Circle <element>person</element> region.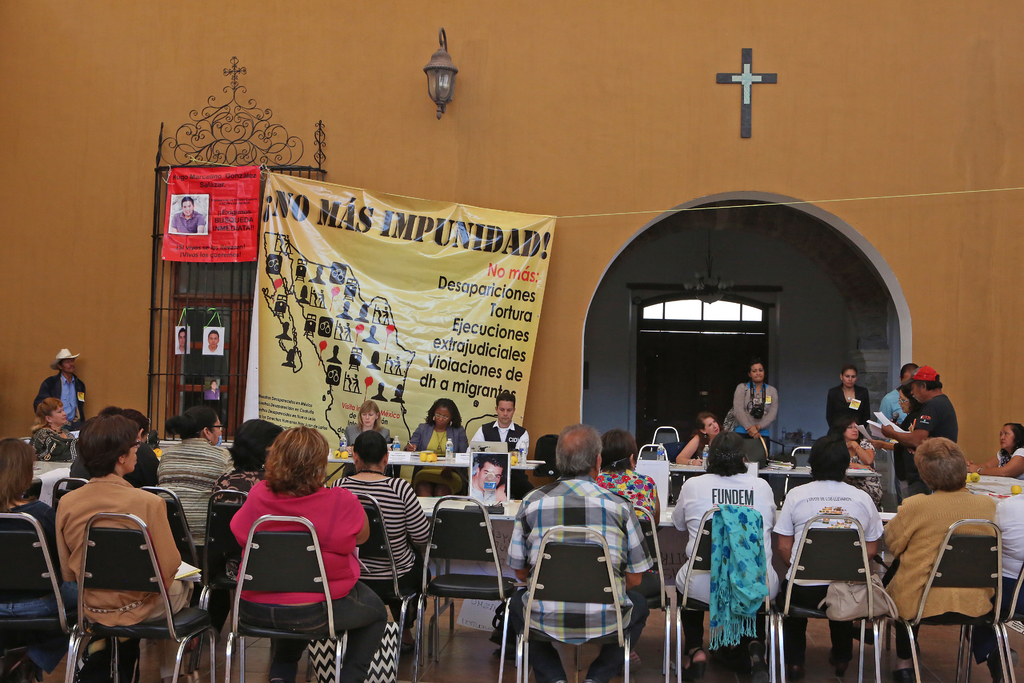
Region: <region>403, 397, 470, 496</region>.
